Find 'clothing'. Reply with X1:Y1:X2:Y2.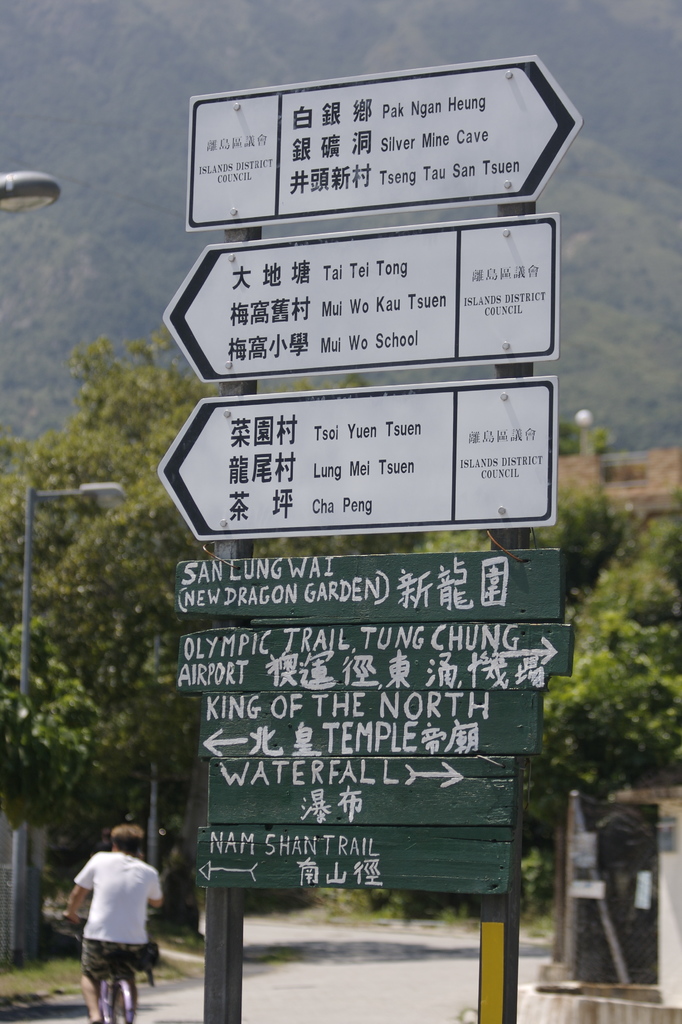
65:846:170:984.
